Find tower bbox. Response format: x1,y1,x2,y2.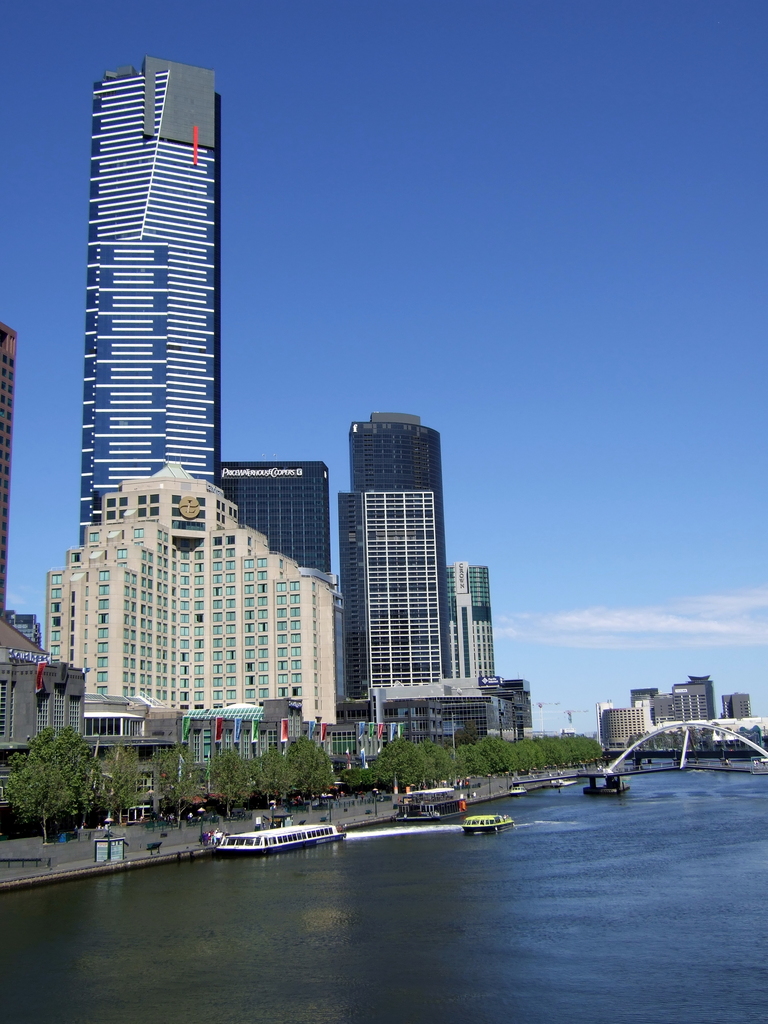
79,63,224,538.
